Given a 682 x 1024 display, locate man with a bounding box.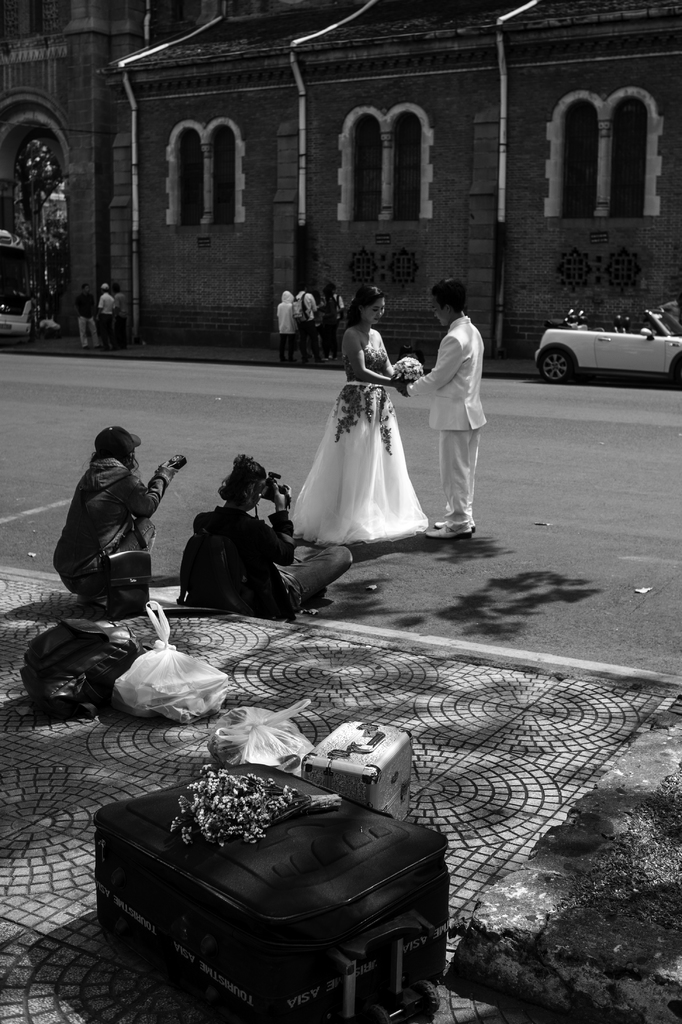
Located: crop(298, 286, 328, 362).
